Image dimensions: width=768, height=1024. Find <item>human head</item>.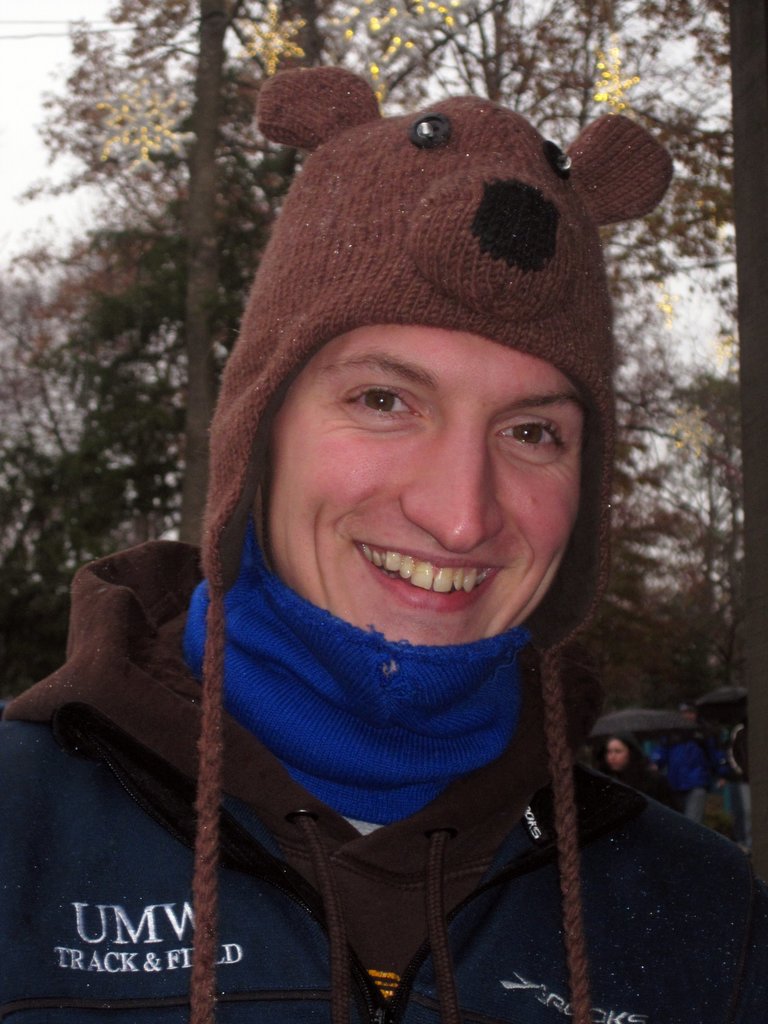
x1=677 y1=703 x2=701 y2=729.
